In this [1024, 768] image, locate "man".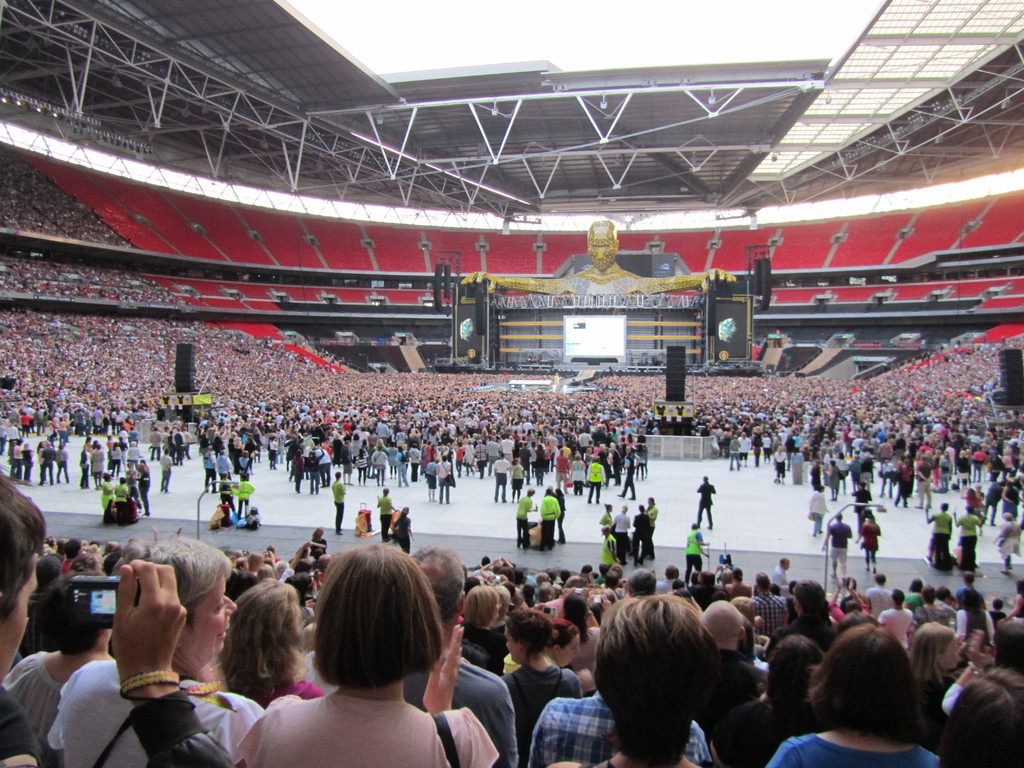
Bounding box: [648, 503, 657, 557].
